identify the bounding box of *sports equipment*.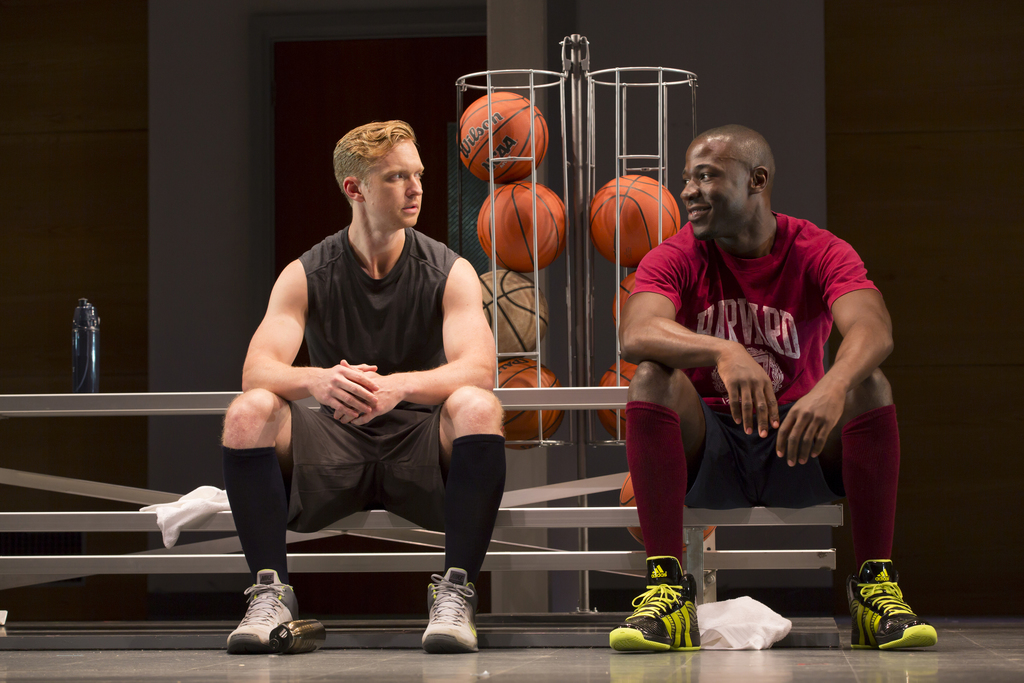
pyautogui.locateOnScreen(422, 566, 479, 658).
